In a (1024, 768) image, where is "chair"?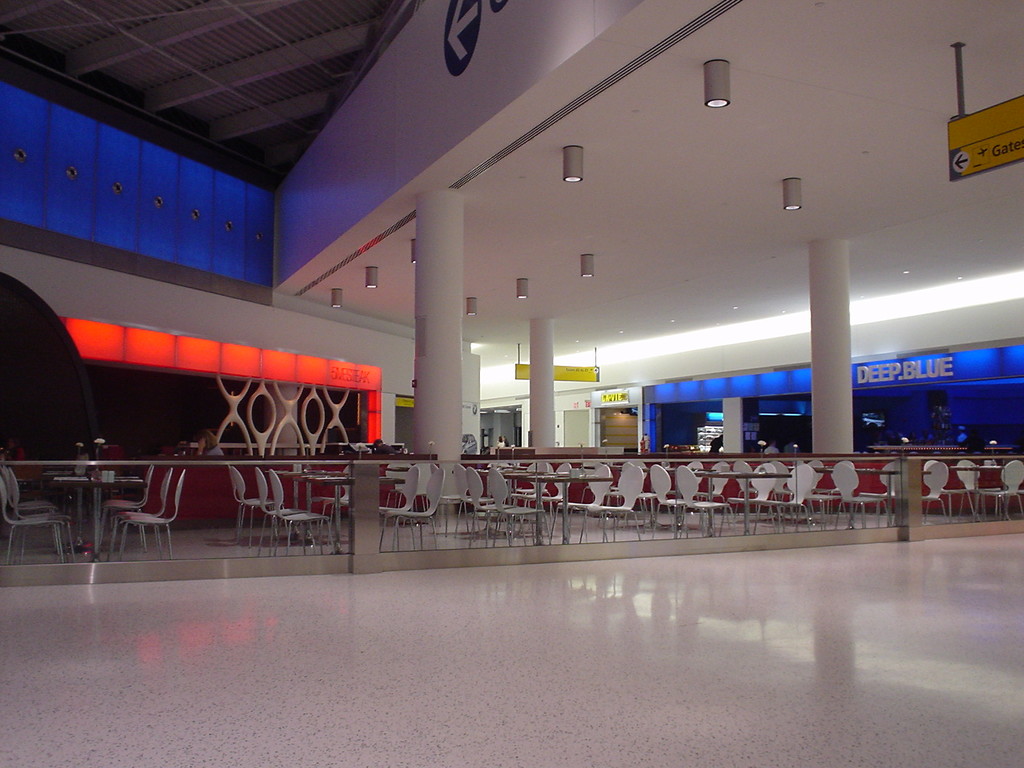
BBox(433, 470, 463, 534).
